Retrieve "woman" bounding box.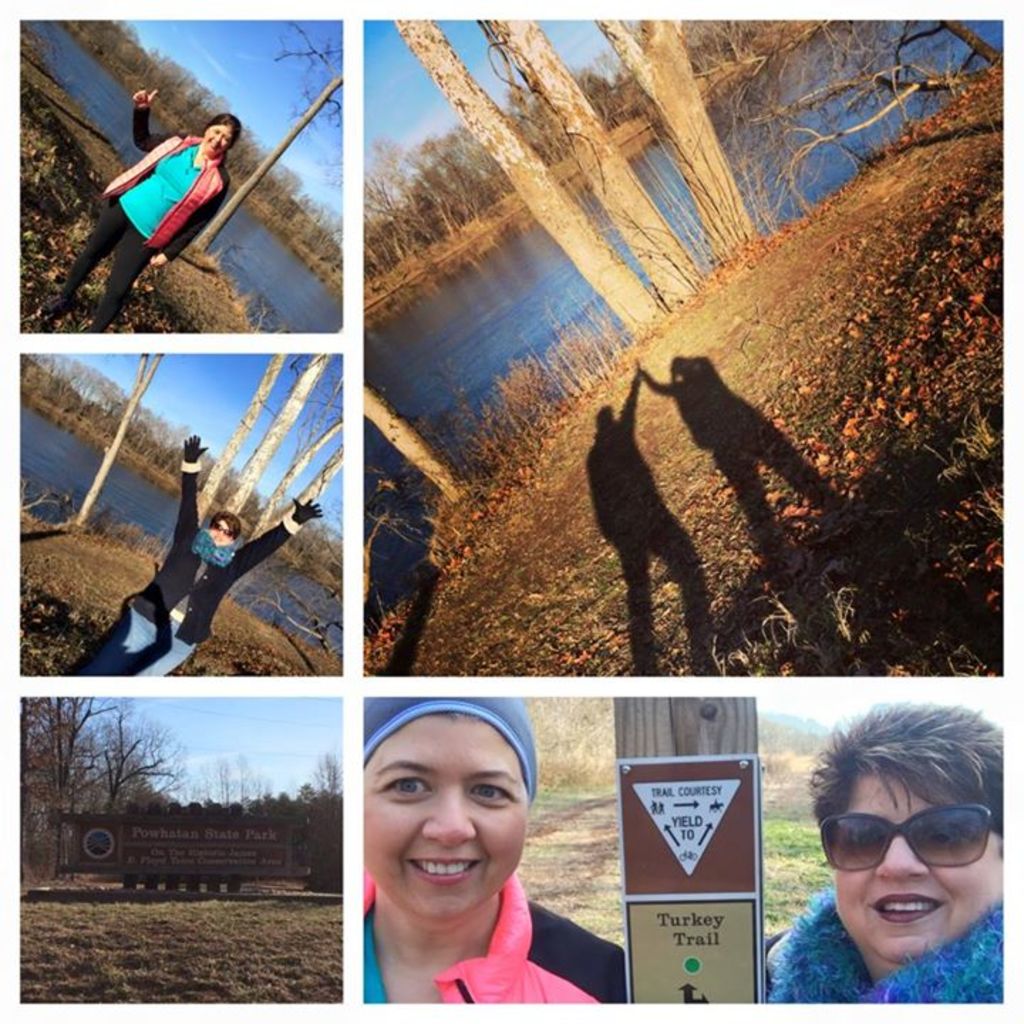
Bounding box: box(64, 417, 343, 674).
